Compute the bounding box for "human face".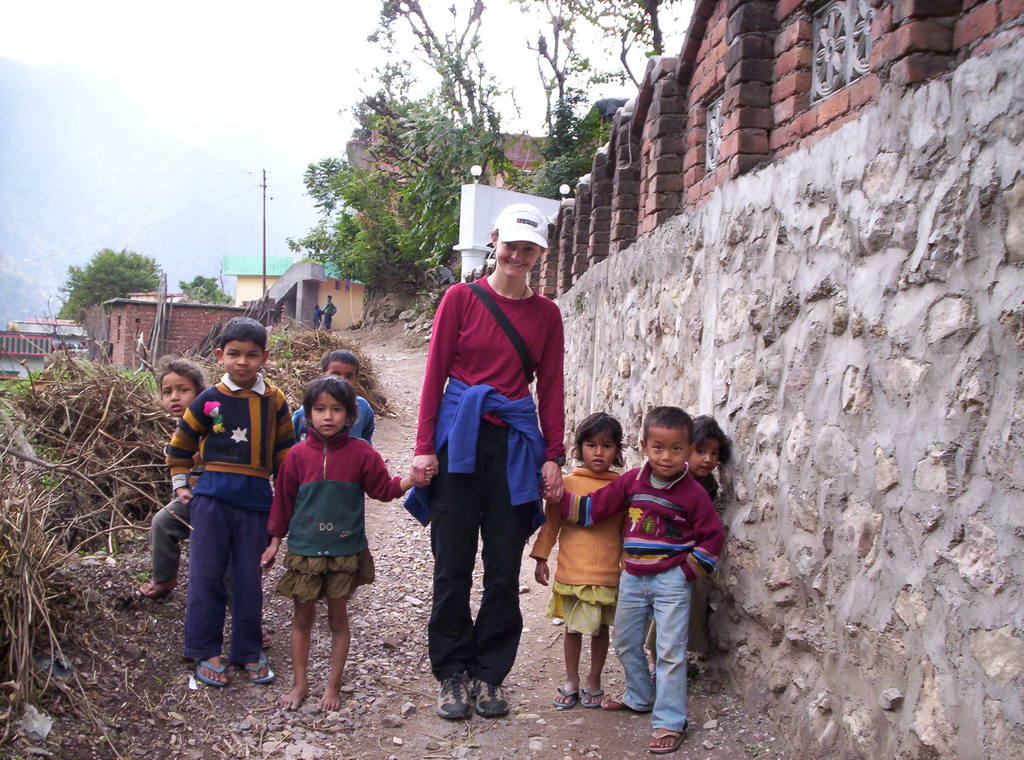
[690,442,721,476].
